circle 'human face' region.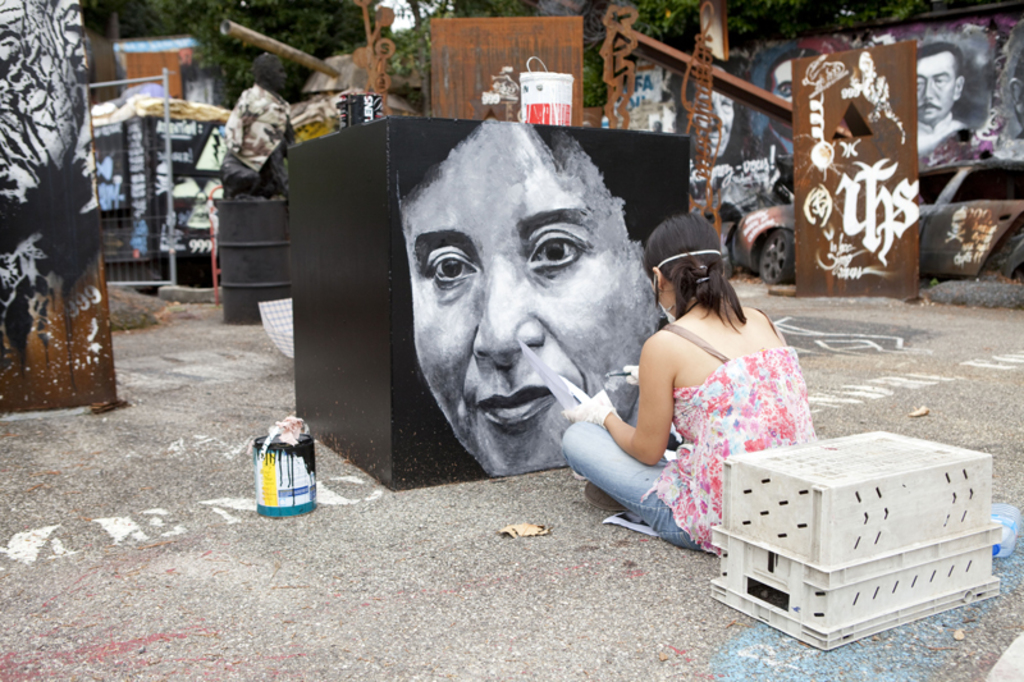
Region: Rect(774, 65, 796, 133).
